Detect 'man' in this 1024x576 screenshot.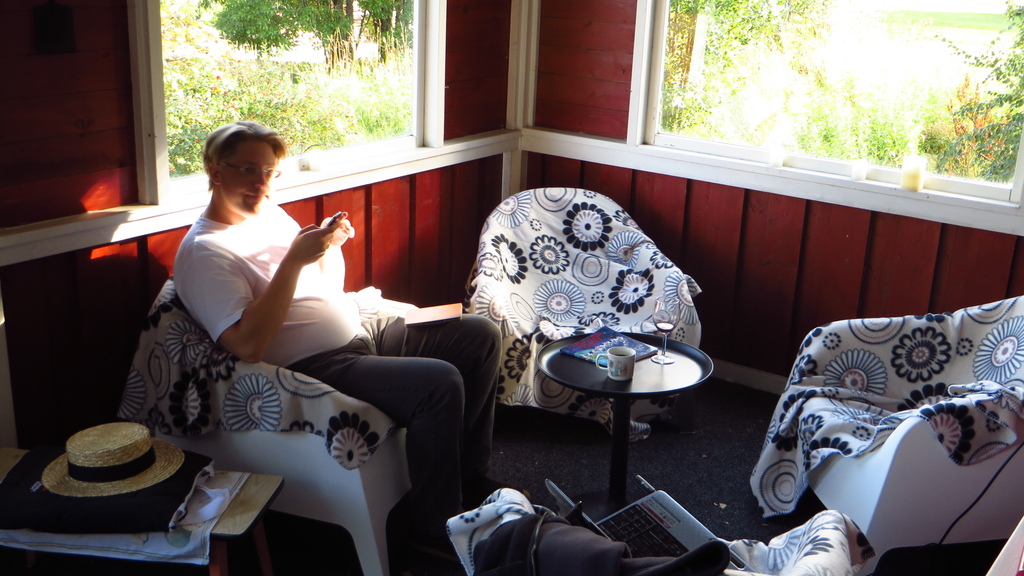
Detection: (left=170, top=118, right=497, bottom=560).
